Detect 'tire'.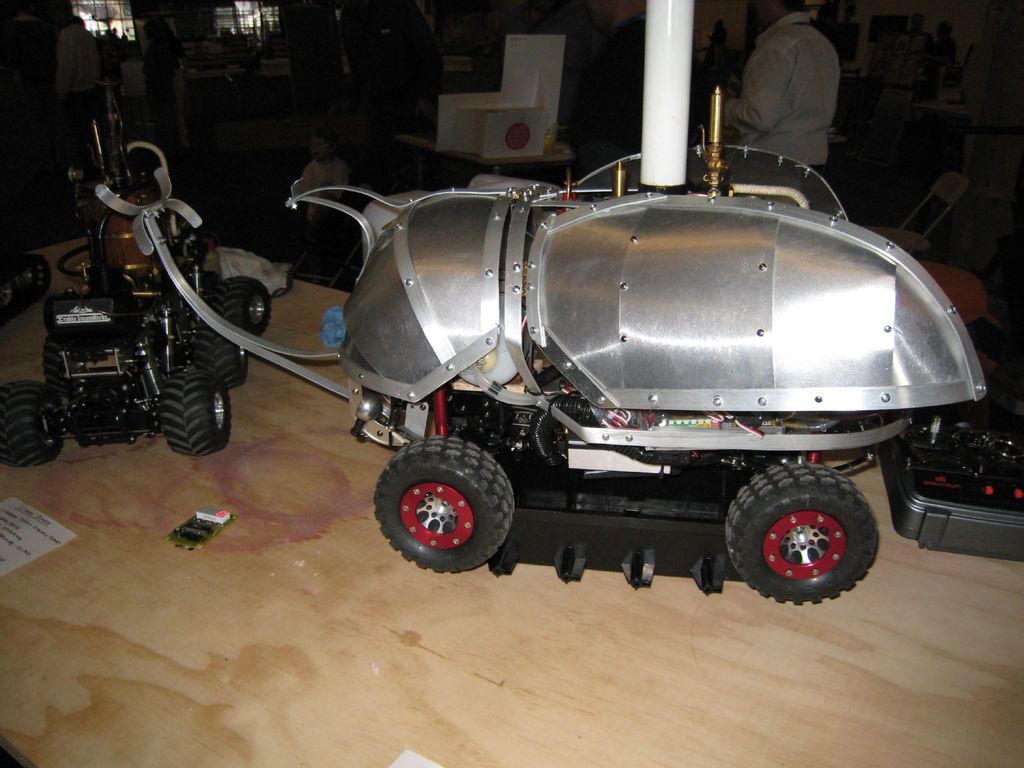
Detected at <region>373, 438, 517, 573</region>.
